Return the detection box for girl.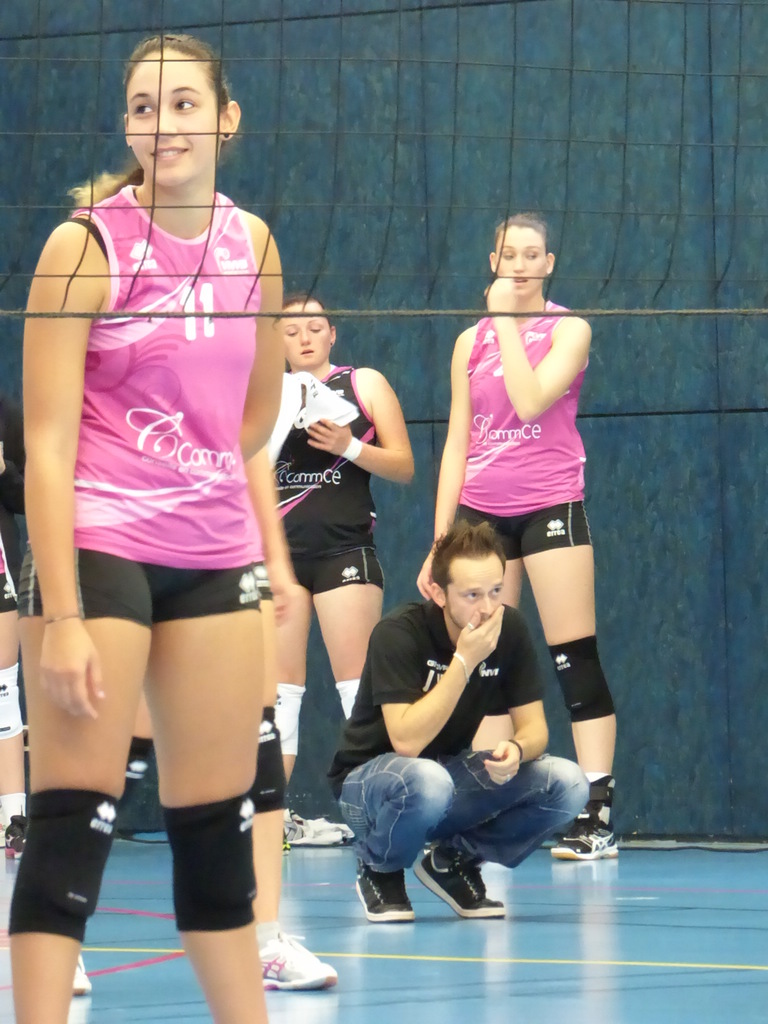
crop(276, 296, 419, 838).
